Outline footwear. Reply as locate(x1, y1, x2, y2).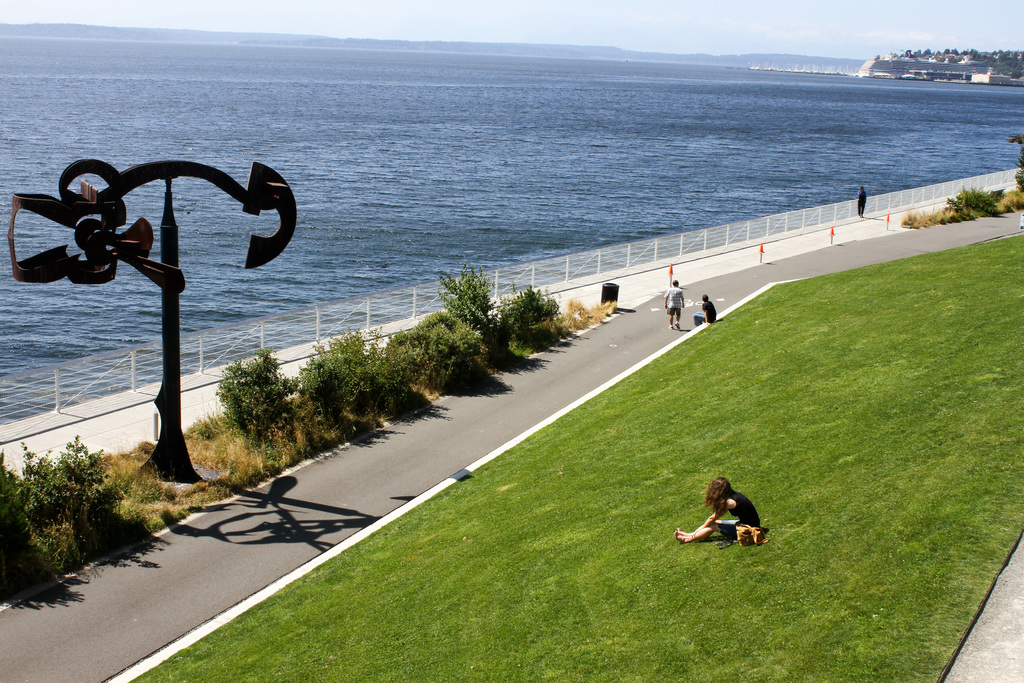
locate(669, 324, 673, 331).
